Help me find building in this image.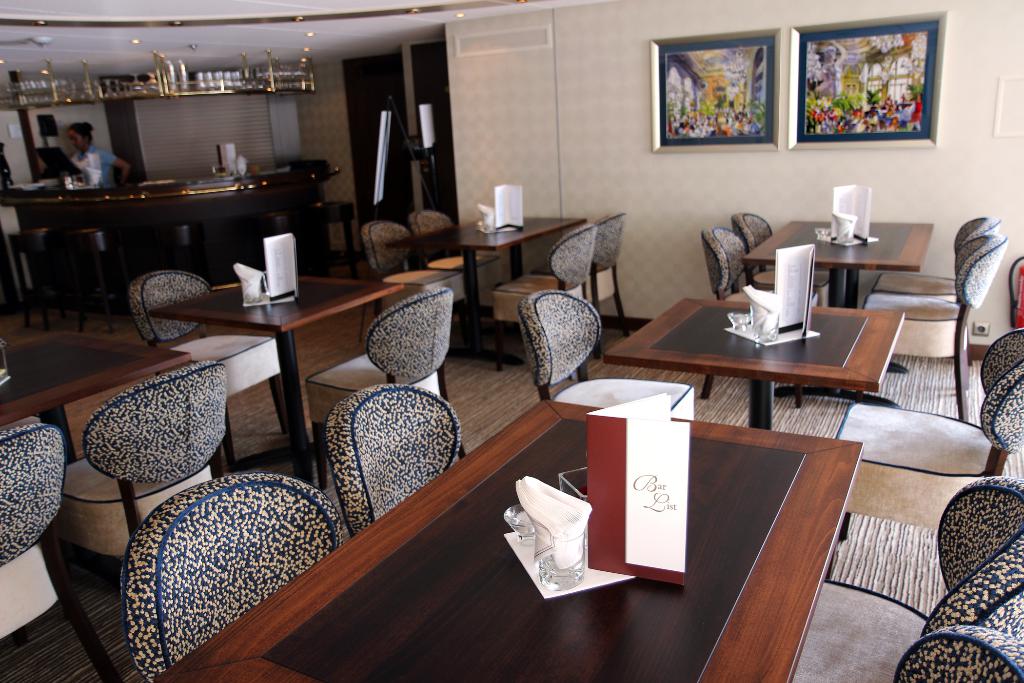
Found it: (left=0, top=0, right=1023, bottom=682).
